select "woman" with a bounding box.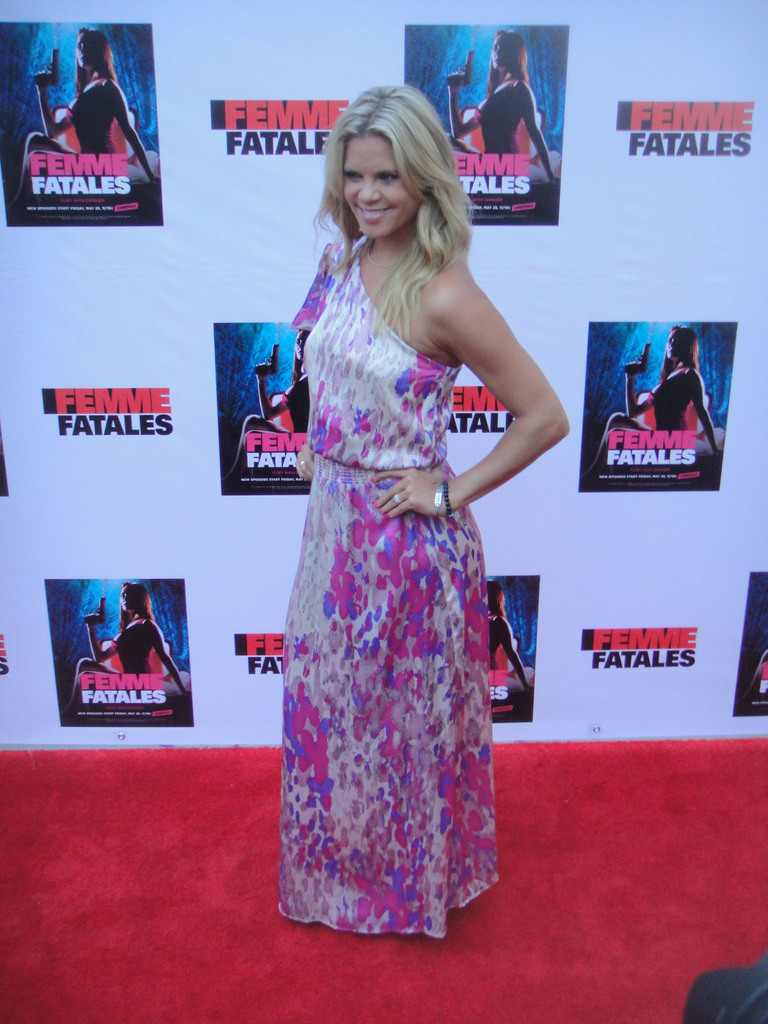
locate(243, 84, 552, 938).
